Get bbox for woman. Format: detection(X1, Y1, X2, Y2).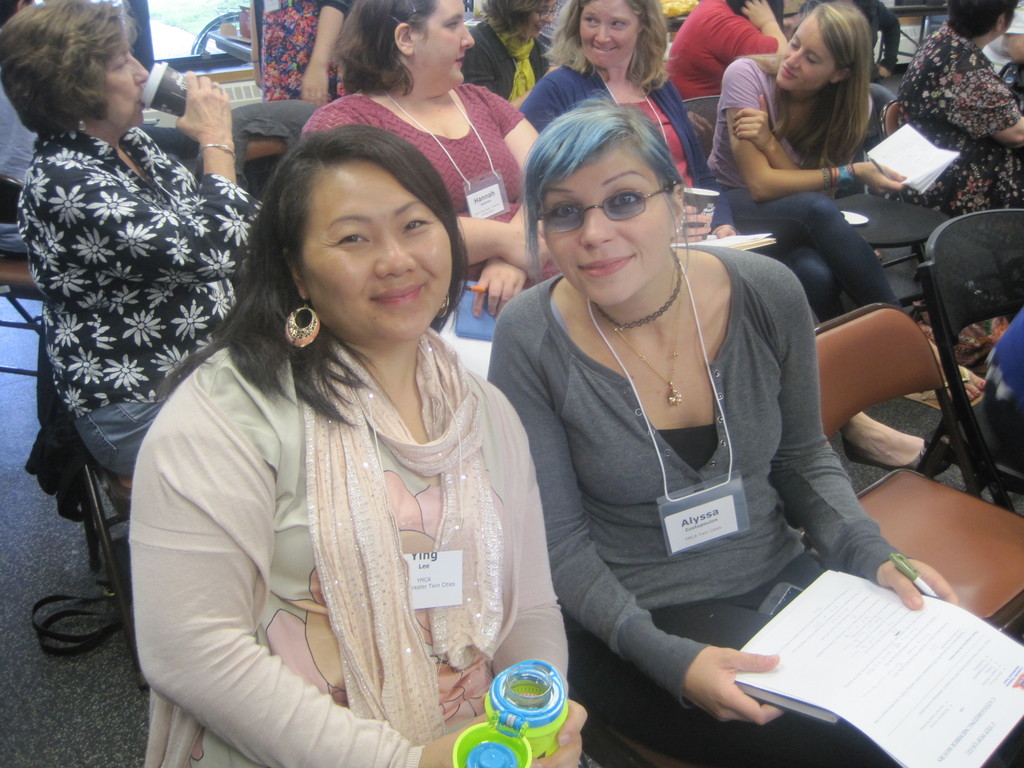
detection(467, 0, 556, 134).
